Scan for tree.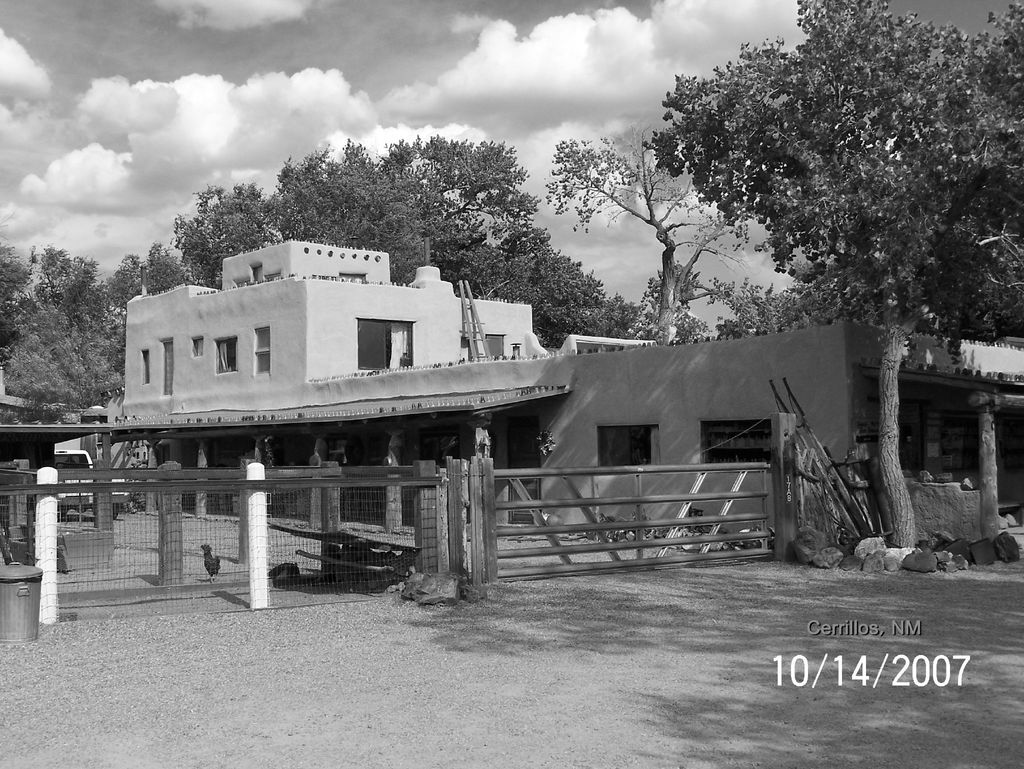
Scan result: (x1=637, y1=0, x2=1023, y2=568).
